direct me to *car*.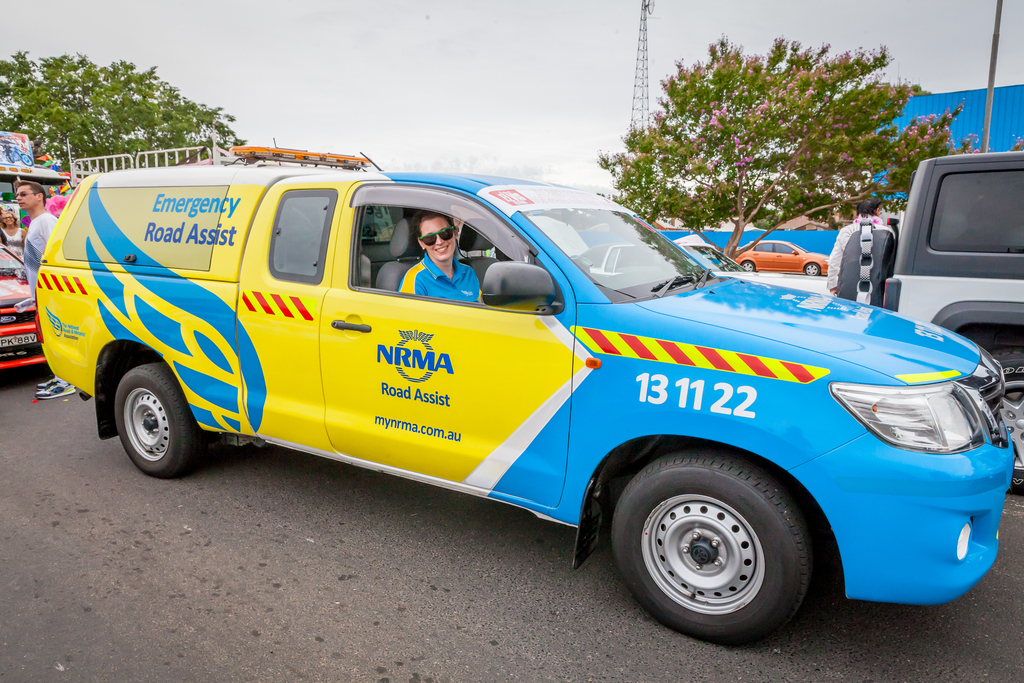
Direction: bbox=(0, 245, 48, 374).
